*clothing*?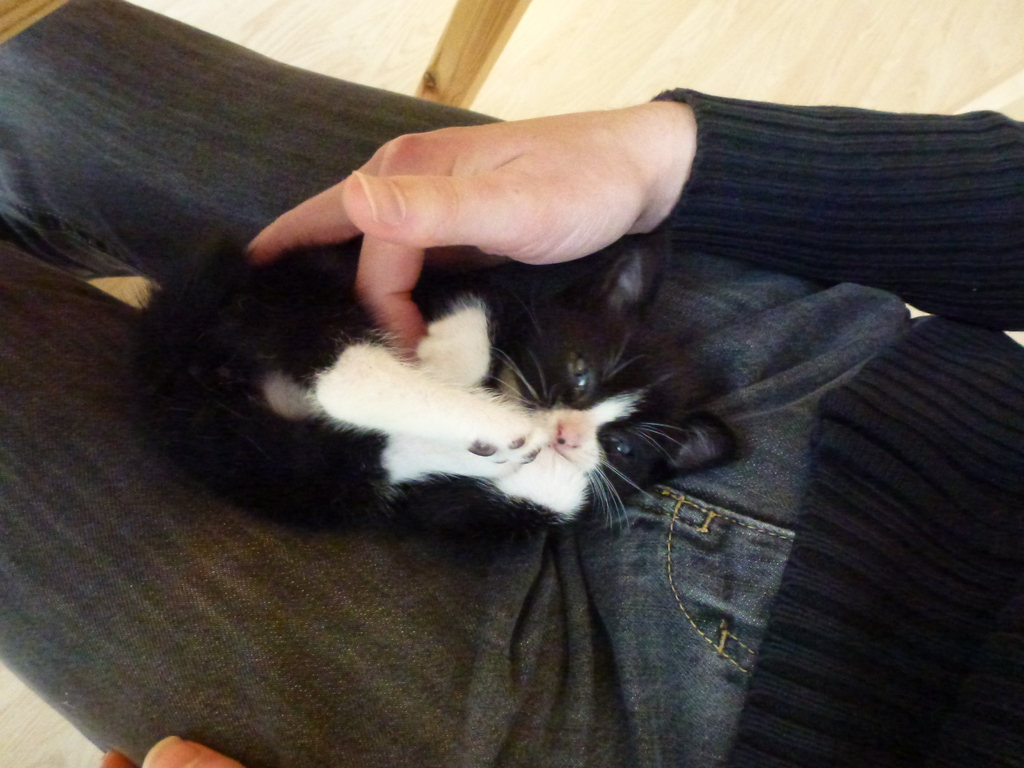
BBox(0, 0, 1023, 767)
